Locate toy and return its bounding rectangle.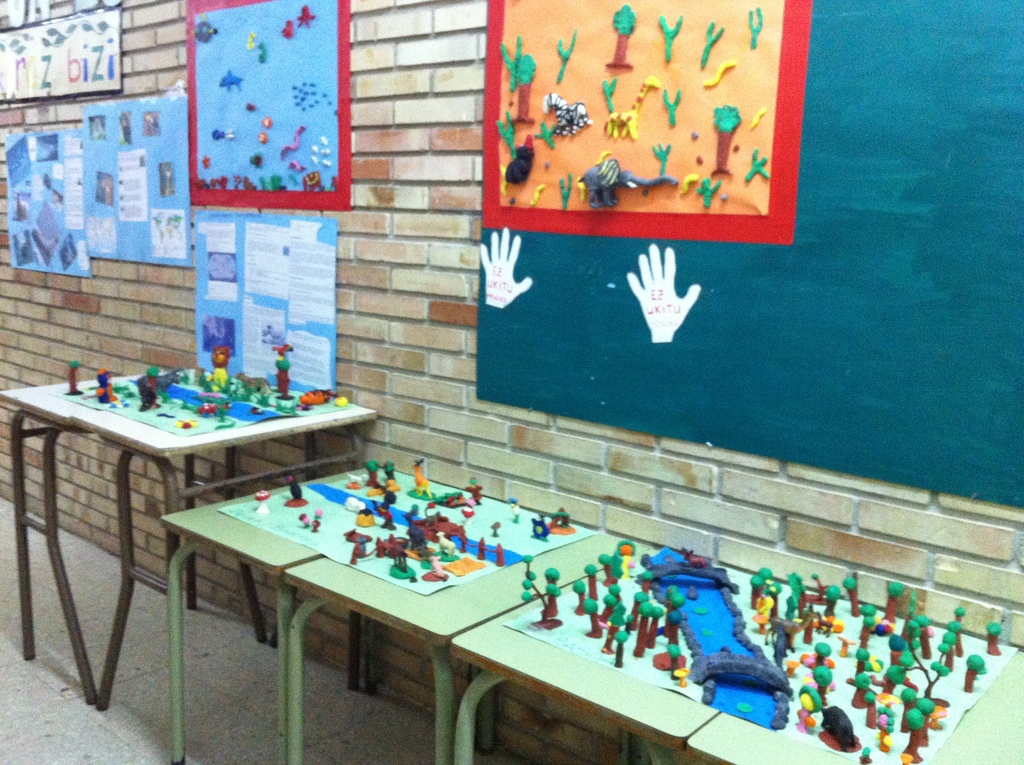
pyautogui.locateOnScreen(750, 574, 763, 606).
